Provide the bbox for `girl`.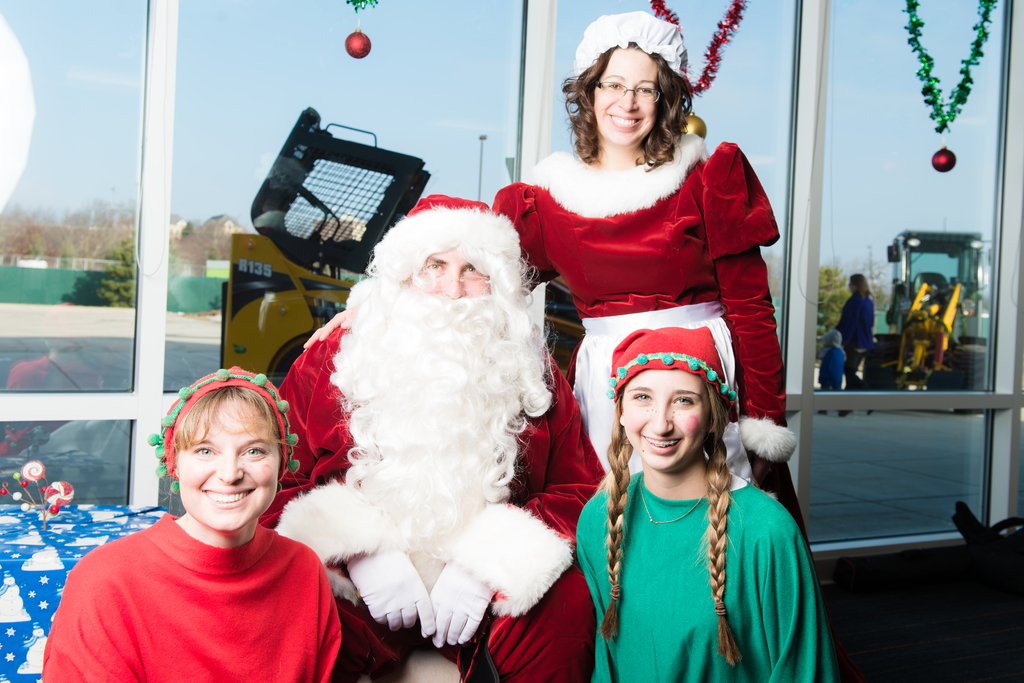
box=[40, 364, 344, 682].
